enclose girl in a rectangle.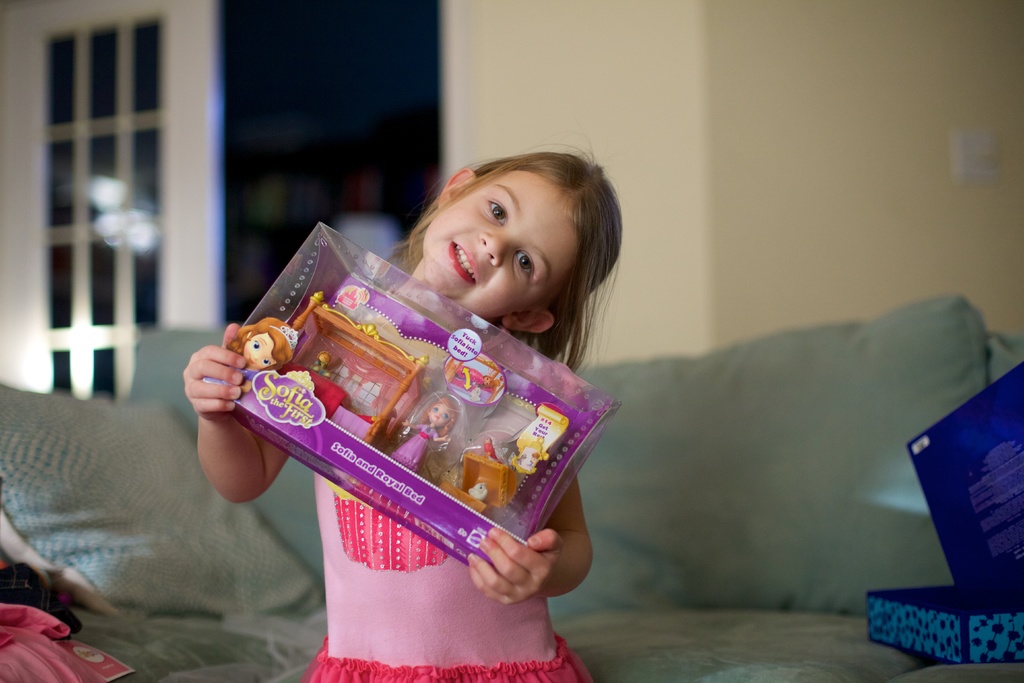
390,397,457,472.
